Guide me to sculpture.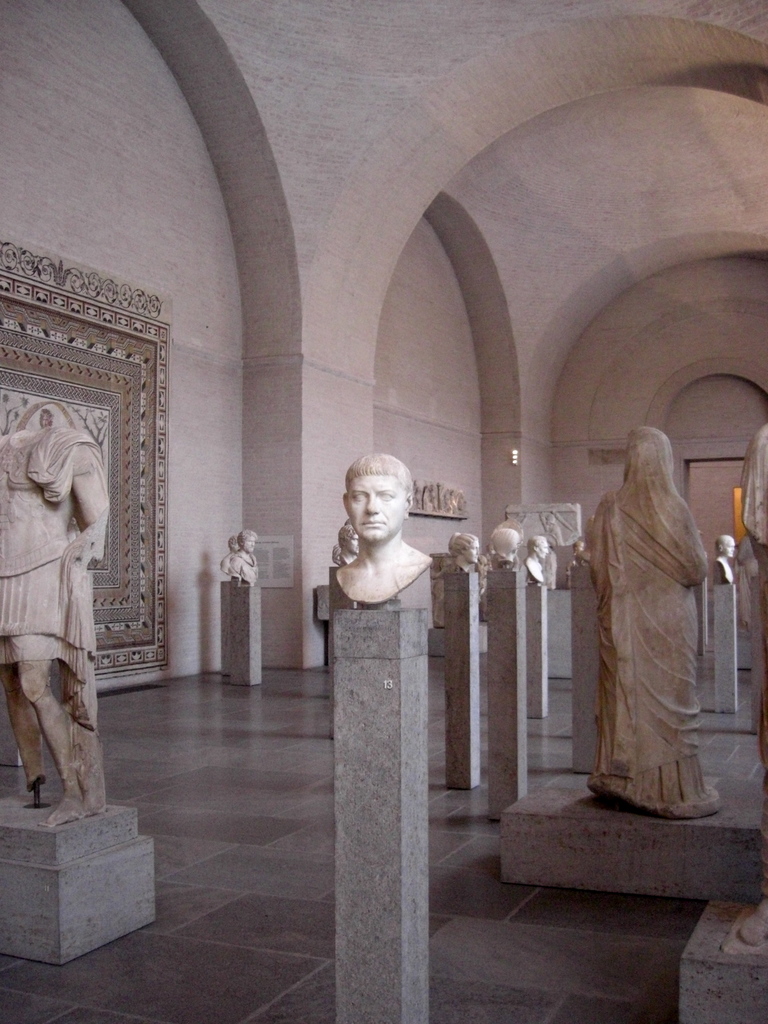
Guidance: region(451, 530, 477, 570).
